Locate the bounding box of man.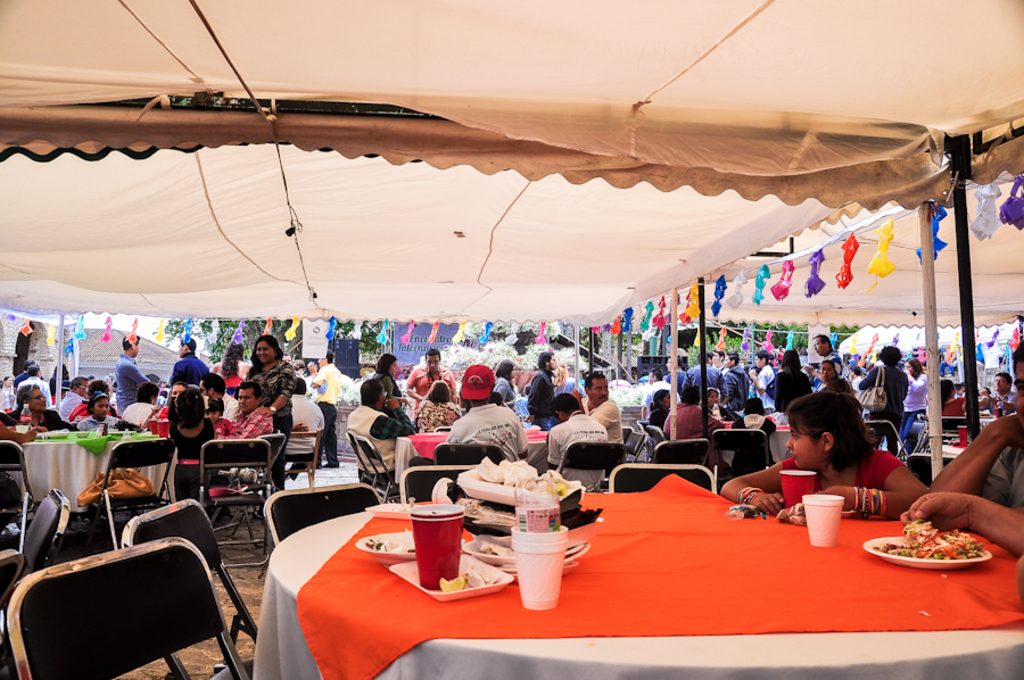
Bounding box: (983, 370, 1018, 411).
